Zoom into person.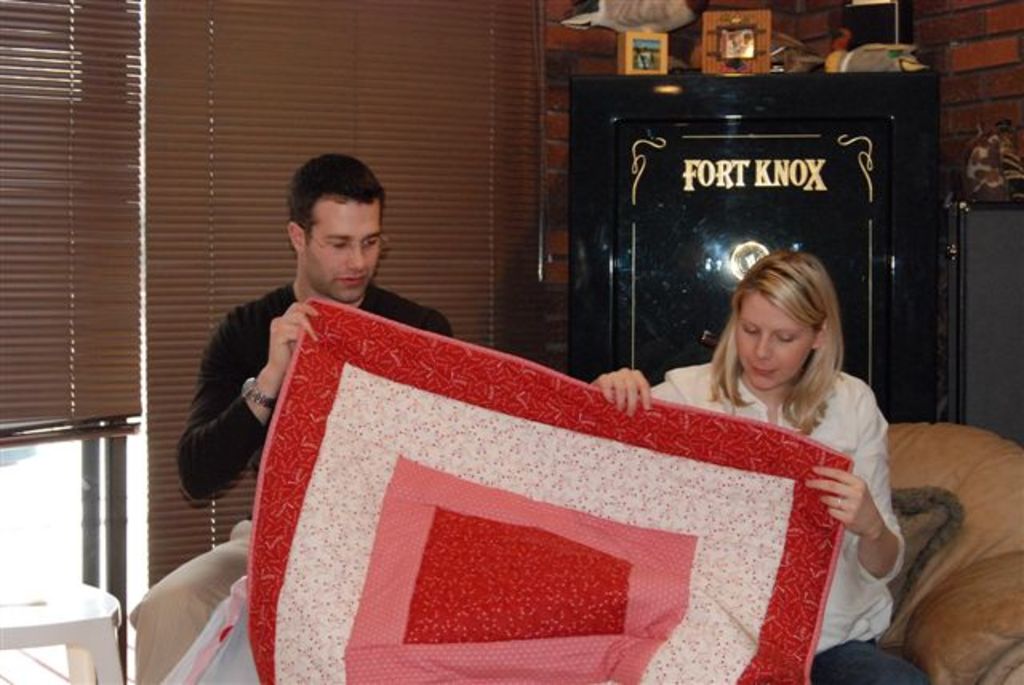
Zoom target: Rect(126, 152, 451, 683).
